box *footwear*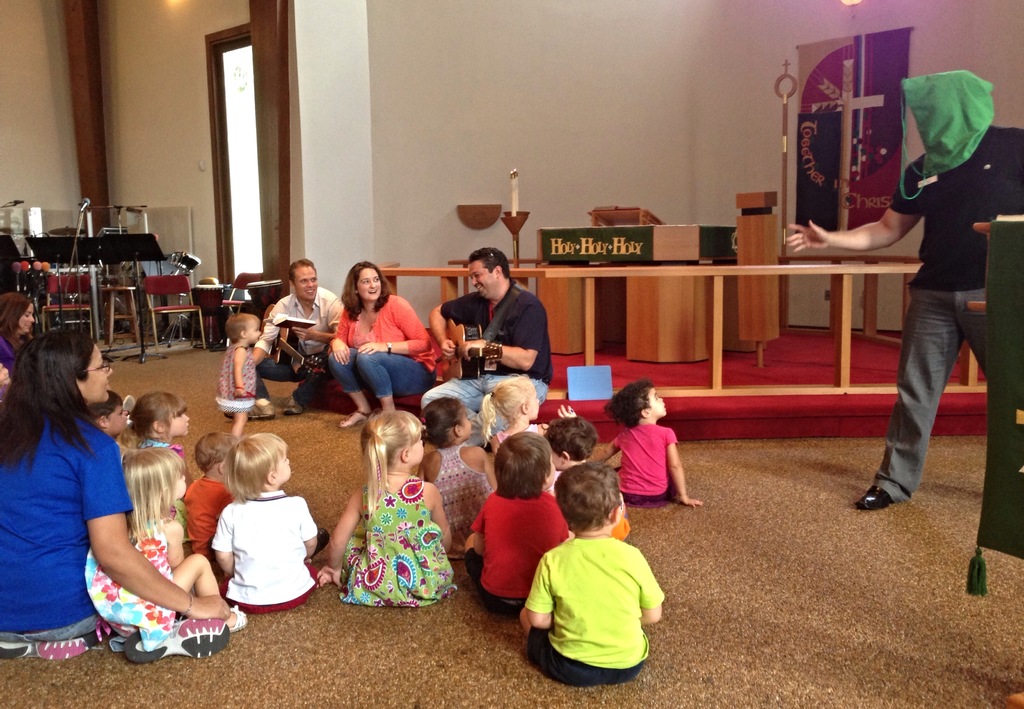
(285,398,304,417)
